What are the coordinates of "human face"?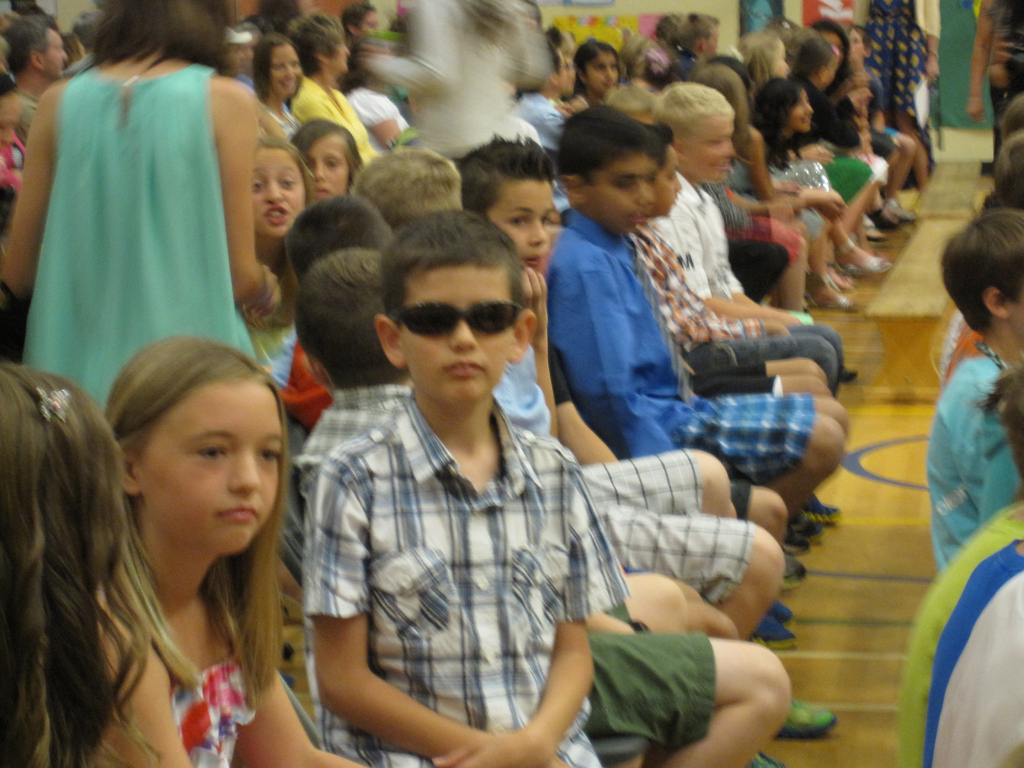
(678, 119, 731, 177).
